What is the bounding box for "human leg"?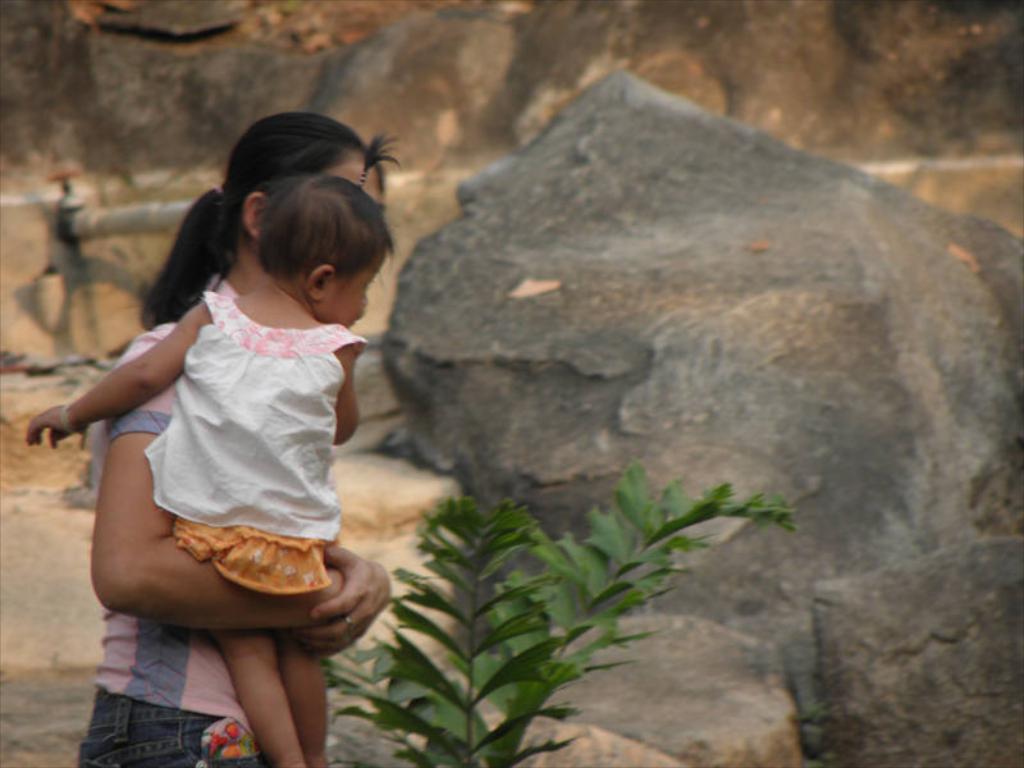
region(276, 634, 335, 767).
